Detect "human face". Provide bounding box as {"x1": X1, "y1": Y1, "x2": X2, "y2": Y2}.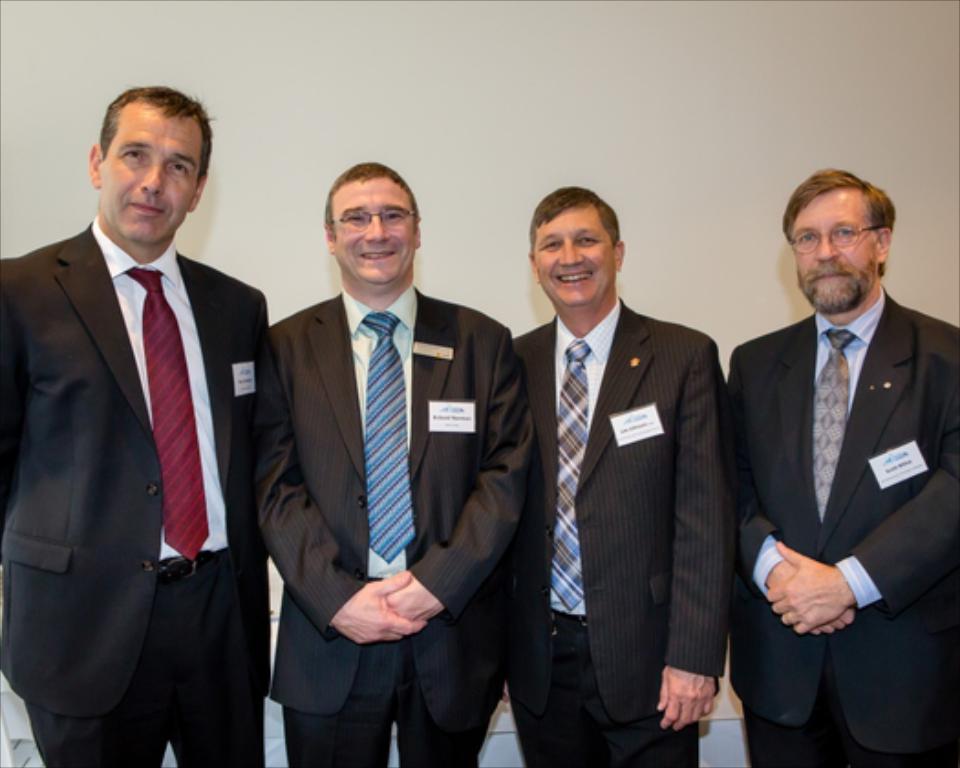
{"x1": 790, "y1": 196, "x2": 874, "y2": 304}.
